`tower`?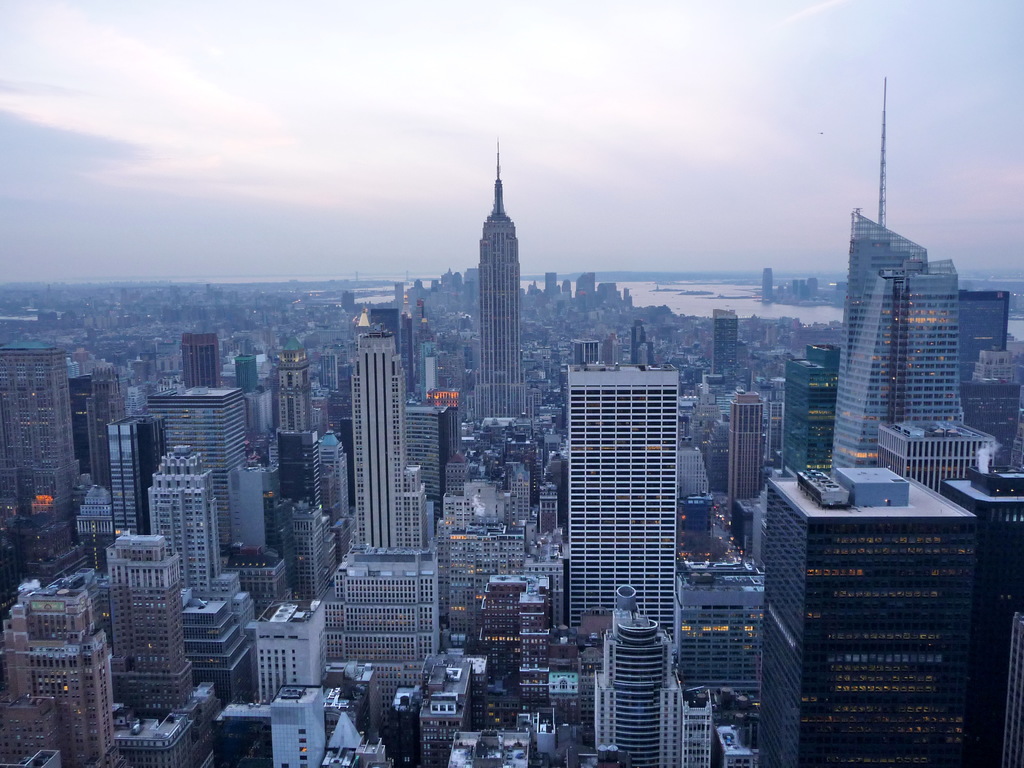
[x1=714, y1=310, x2=739, y2=374]
